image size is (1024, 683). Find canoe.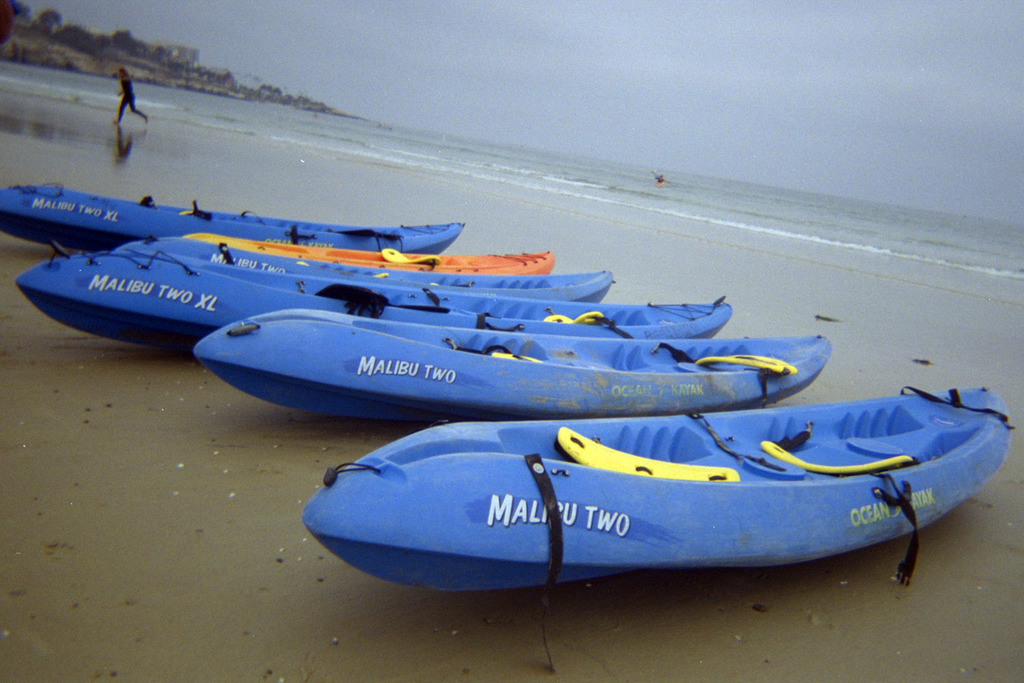
x1=191, y1=306, x2=830, y2=424.
